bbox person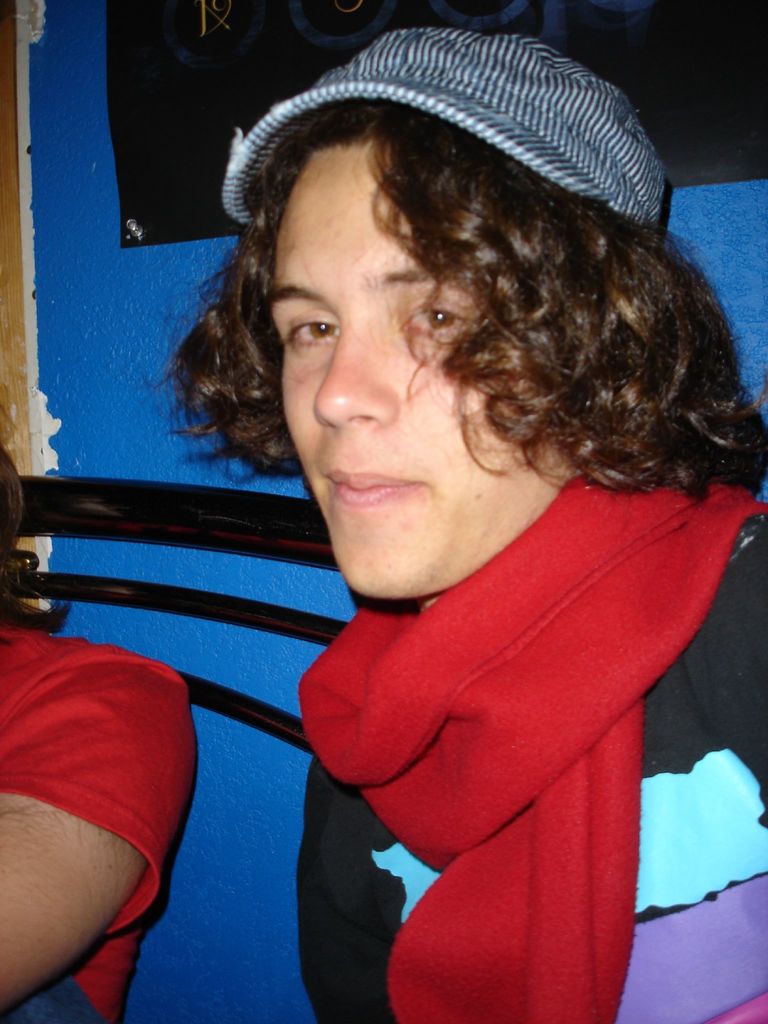
(x1=162, y1=26, x2=767, y2=1023)
